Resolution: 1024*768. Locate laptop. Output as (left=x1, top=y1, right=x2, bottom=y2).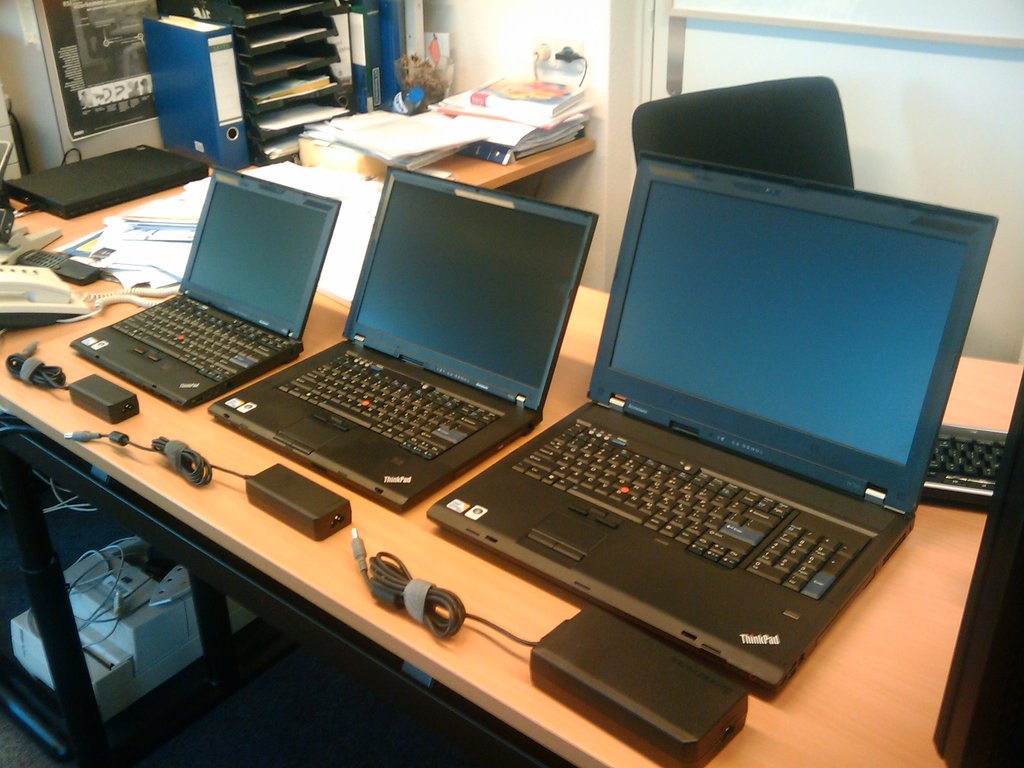
(left=207, top=166, right=598, bottom=515).
